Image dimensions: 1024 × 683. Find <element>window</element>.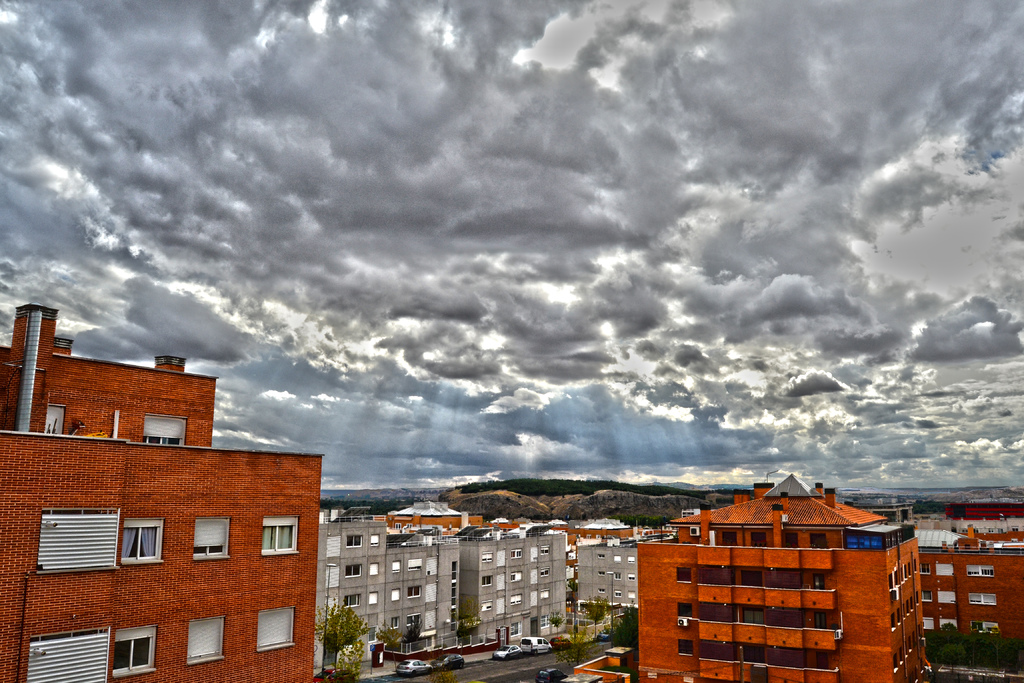
[left=627, top=573, right=639, bottom=583].
